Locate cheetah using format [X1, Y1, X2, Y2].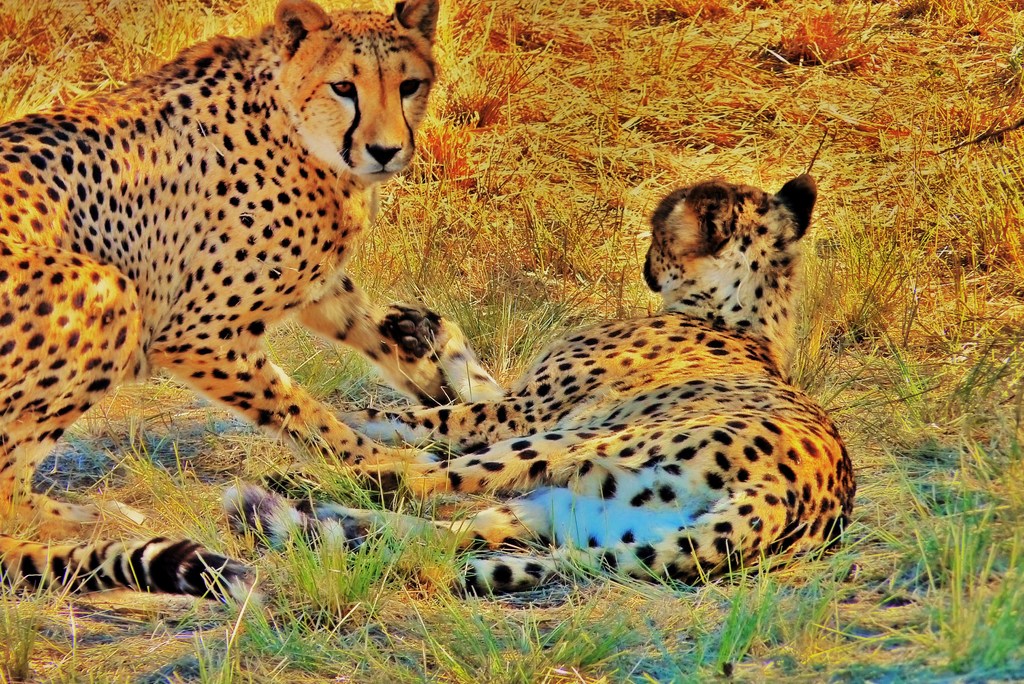
[0, 0, 445, 595].
